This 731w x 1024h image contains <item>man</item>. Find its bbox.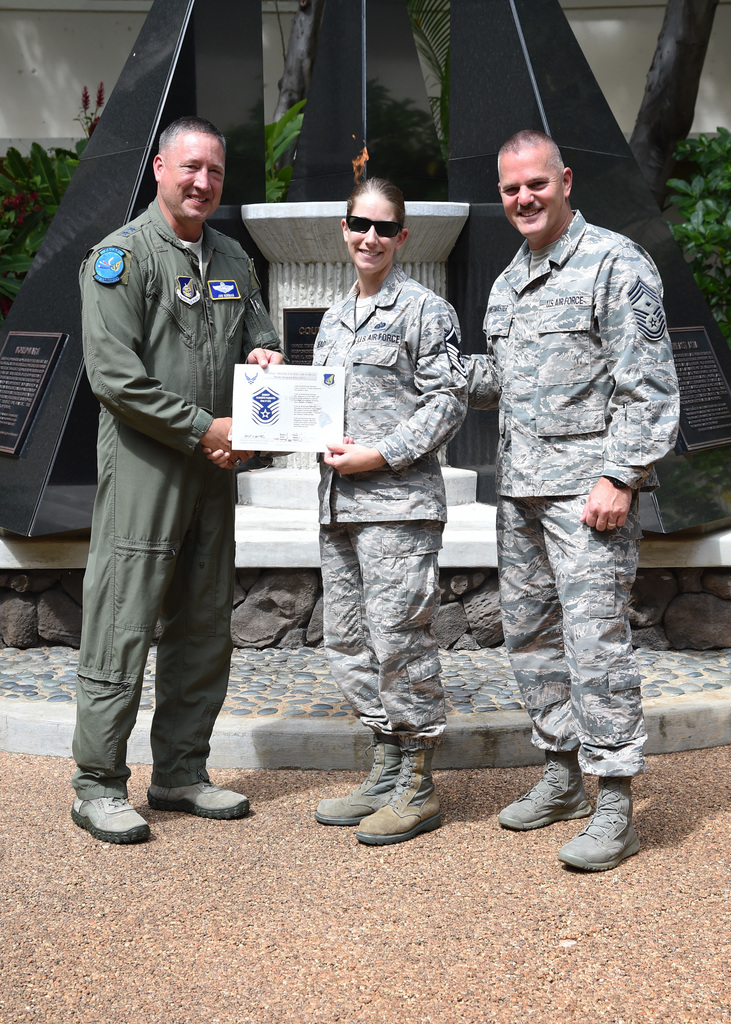
l=60, t=95, r=277, b=881.
